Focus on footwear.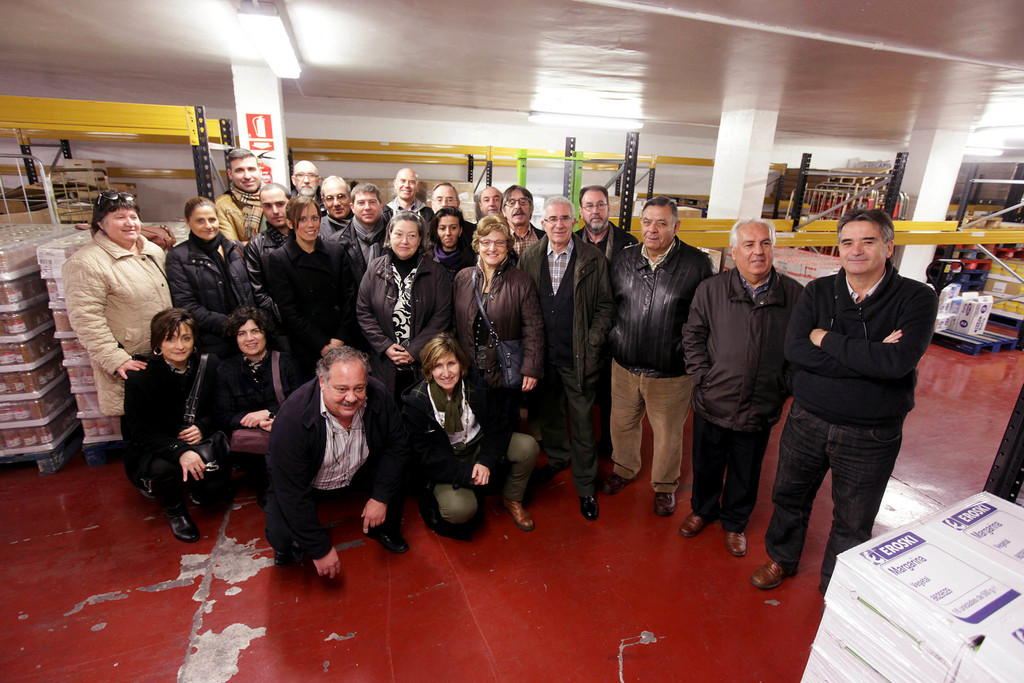
Focused at pyautogui.locateOnScreen(687, 508, 707, 534).
